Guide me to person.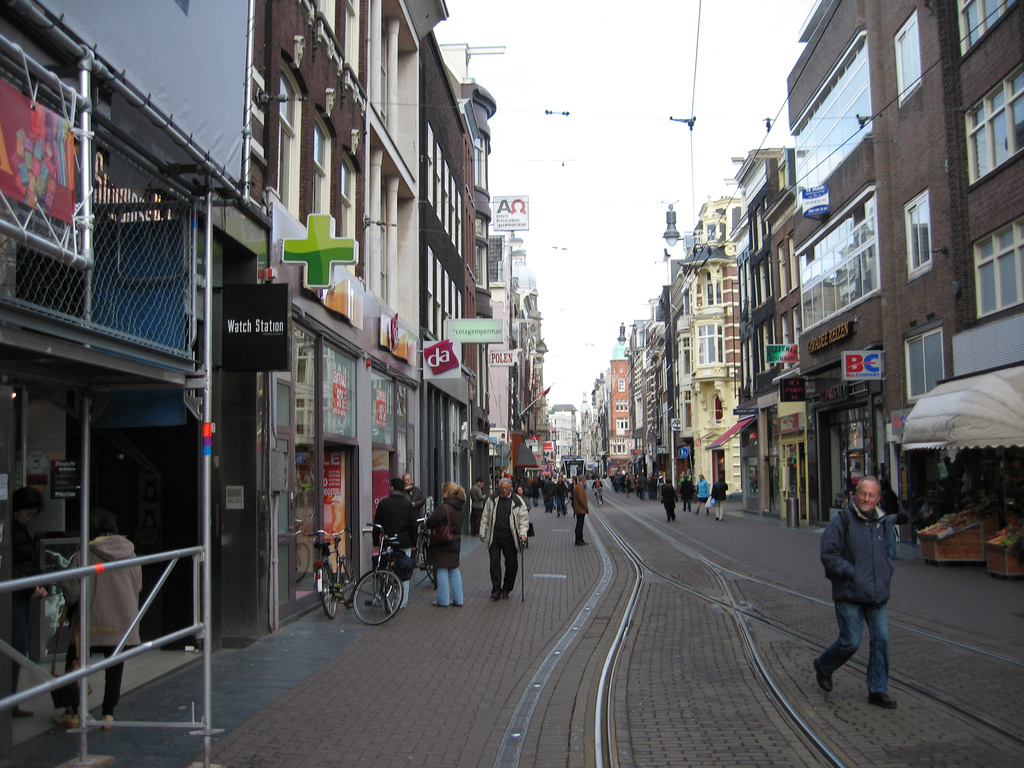
Guidance: <bbox>49, 508, 144, 719</bbox>.
